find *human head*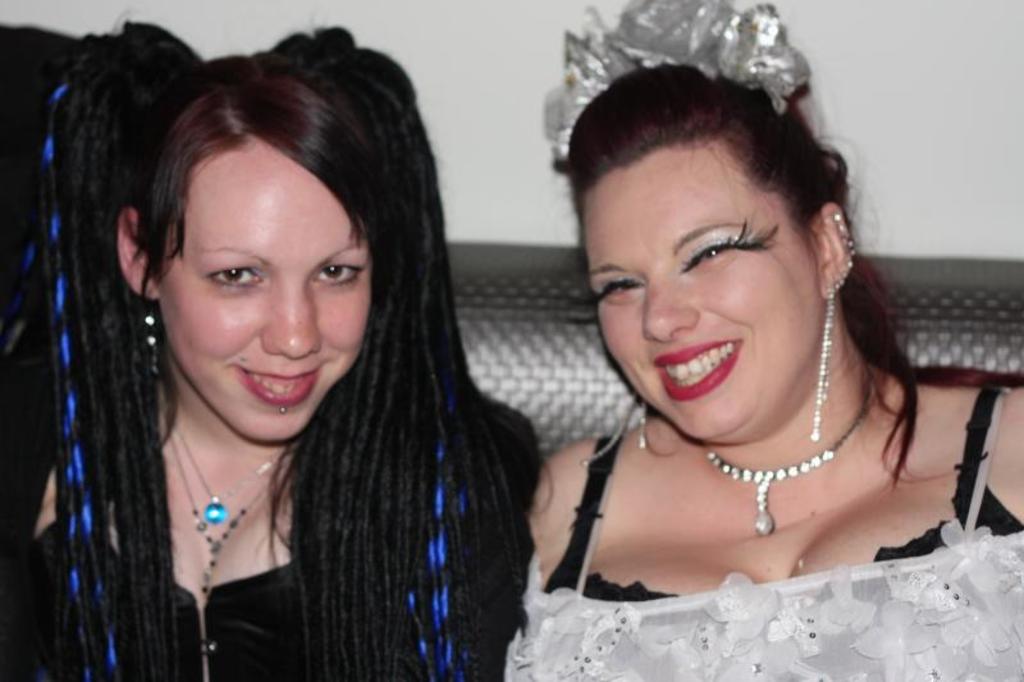
bbox=(45, 23, 449, 448)
